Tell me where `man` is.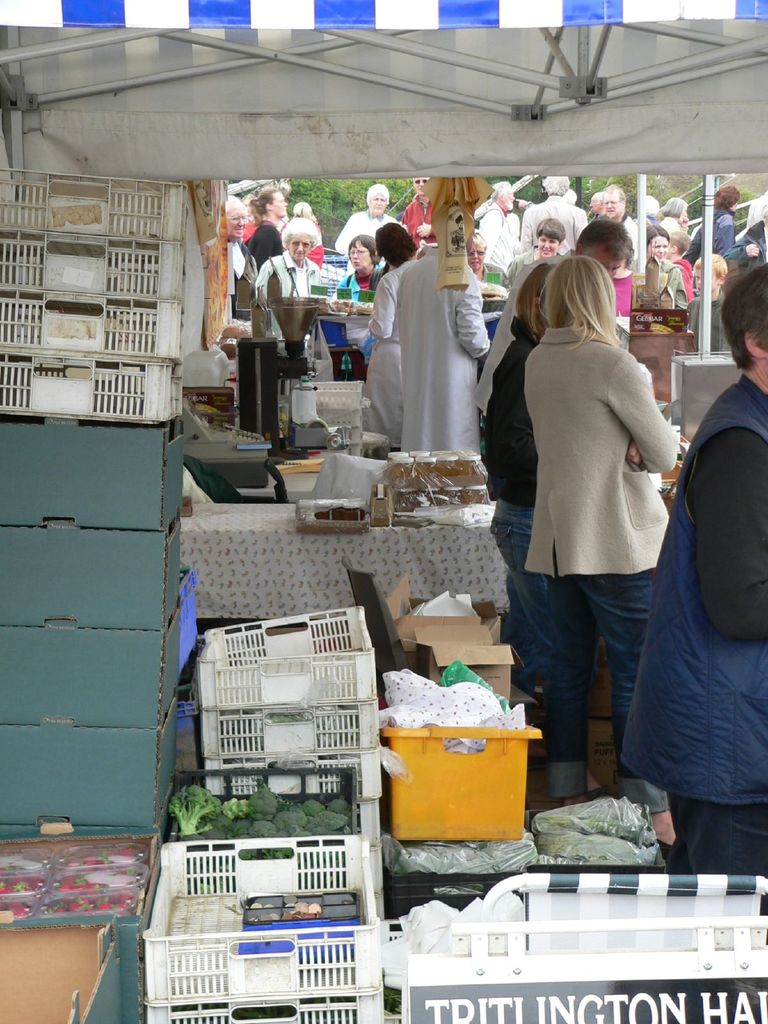
`man` is at box(394, 216, 495, 481).
